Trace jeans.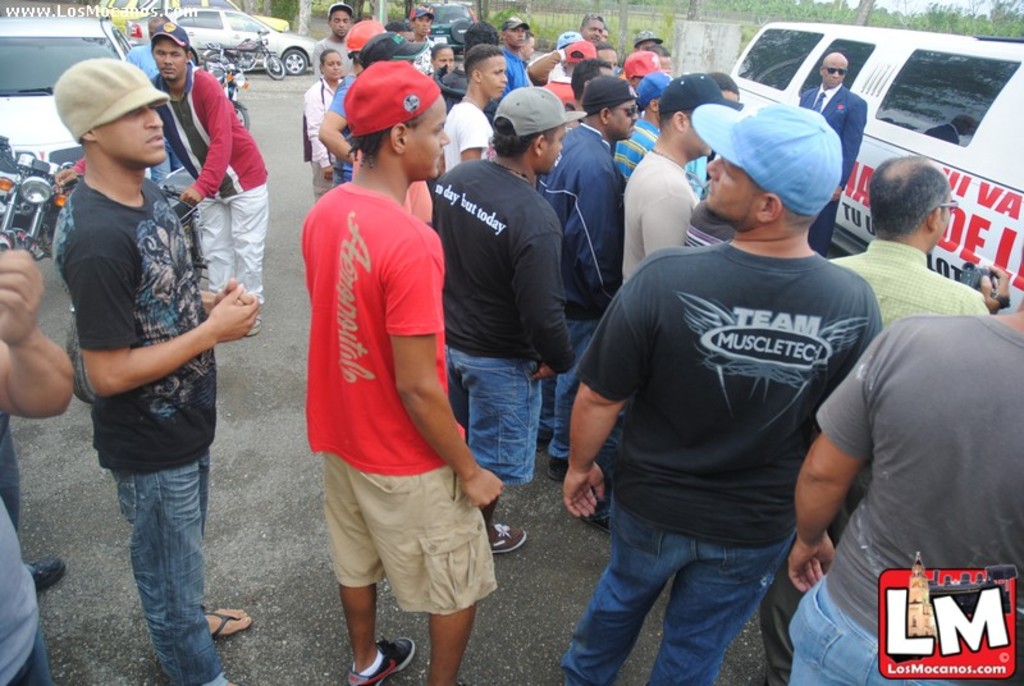
Traced to box(561, 490, 804, 685).
